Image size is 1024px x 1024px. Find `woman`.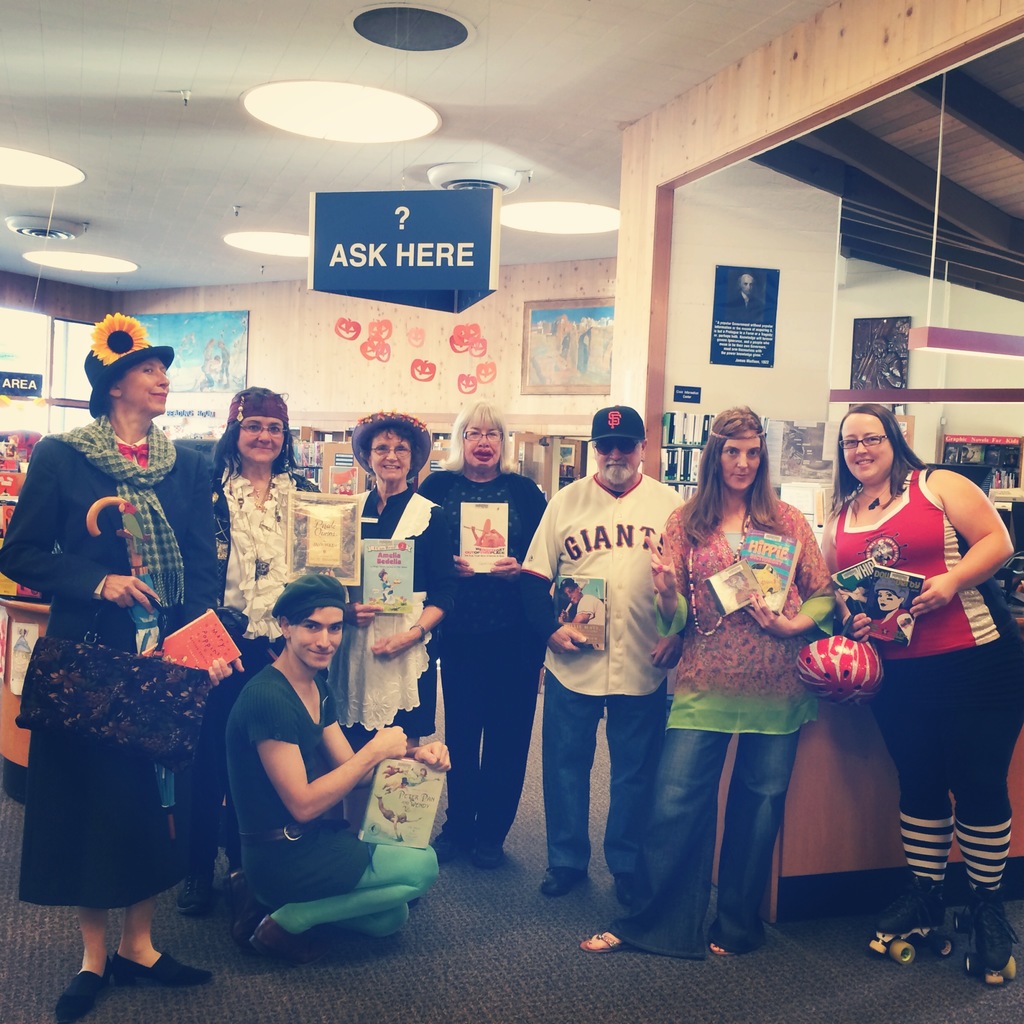
x1=0 y1=312 x2=244 y2=1023.
